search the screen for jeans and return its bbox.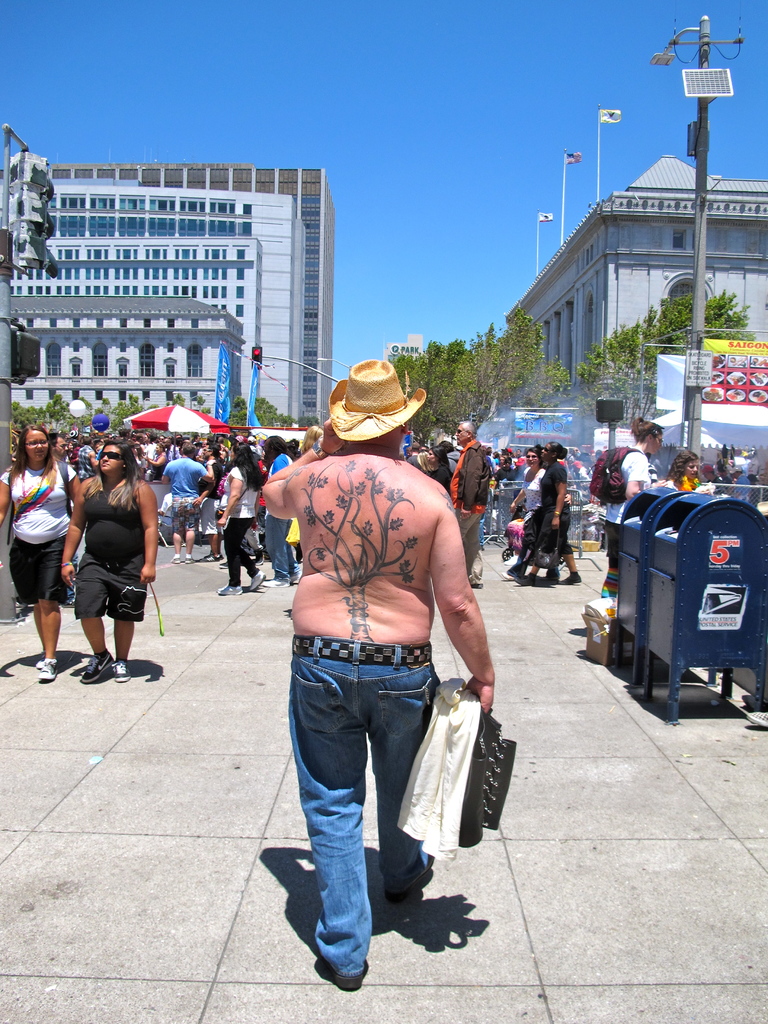
Found: crop(278, 644, 460, 974).
